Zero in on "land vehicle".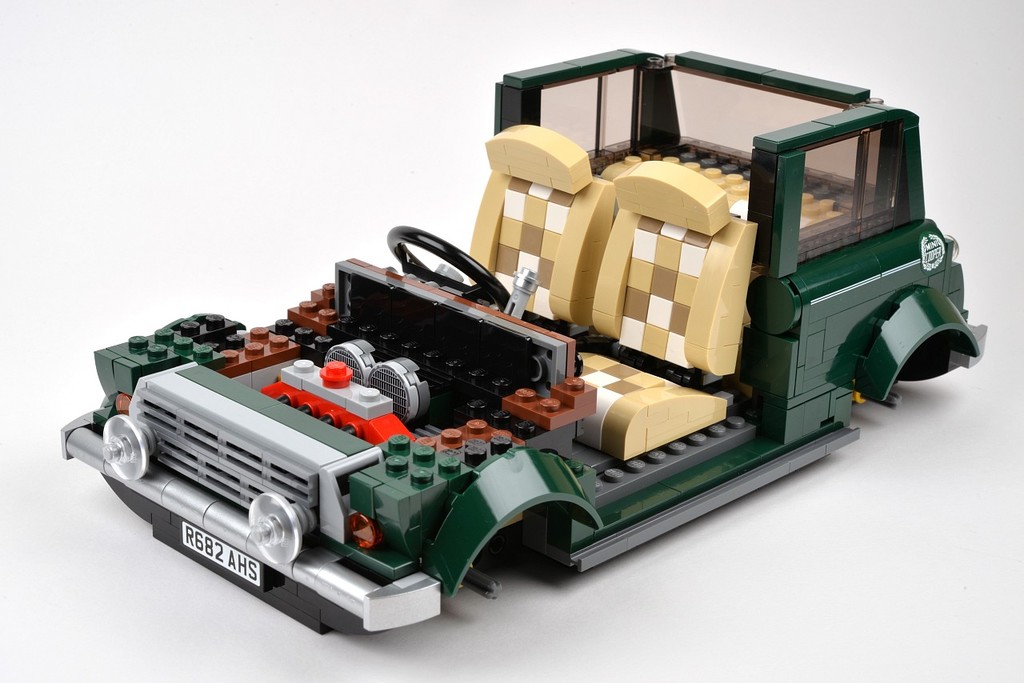
Zeroed in: <box>19,128,1005,597</box>.
